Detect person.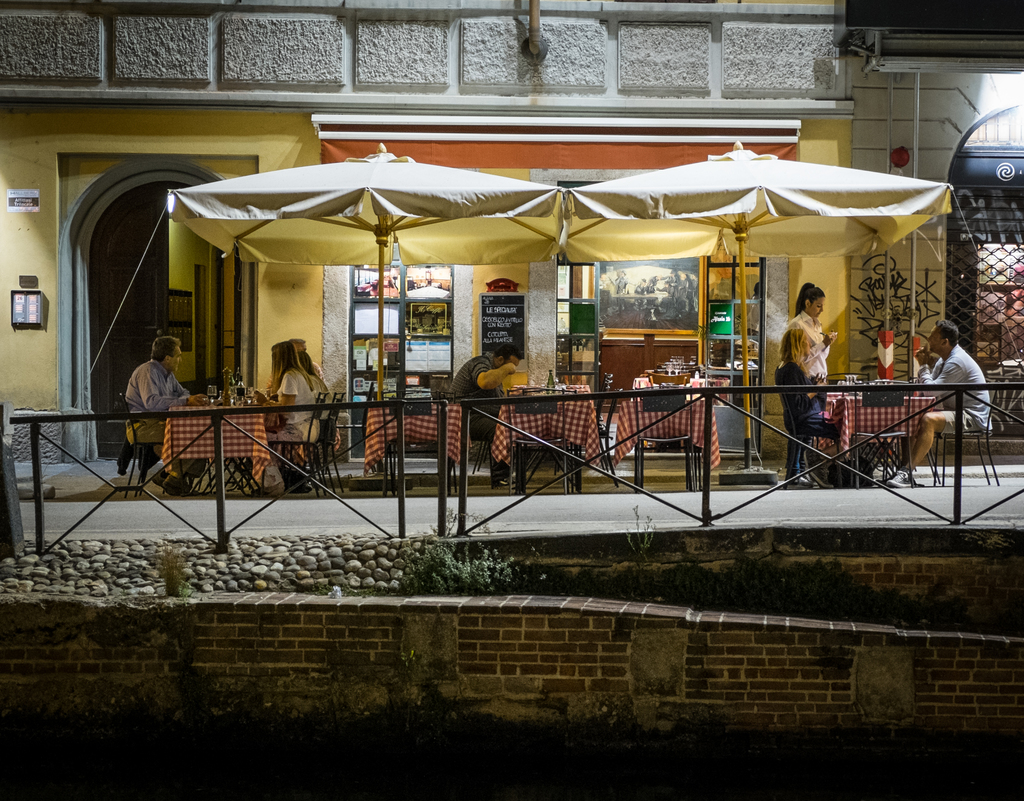
Detected at bbox=(879, 321, 996, 493).
